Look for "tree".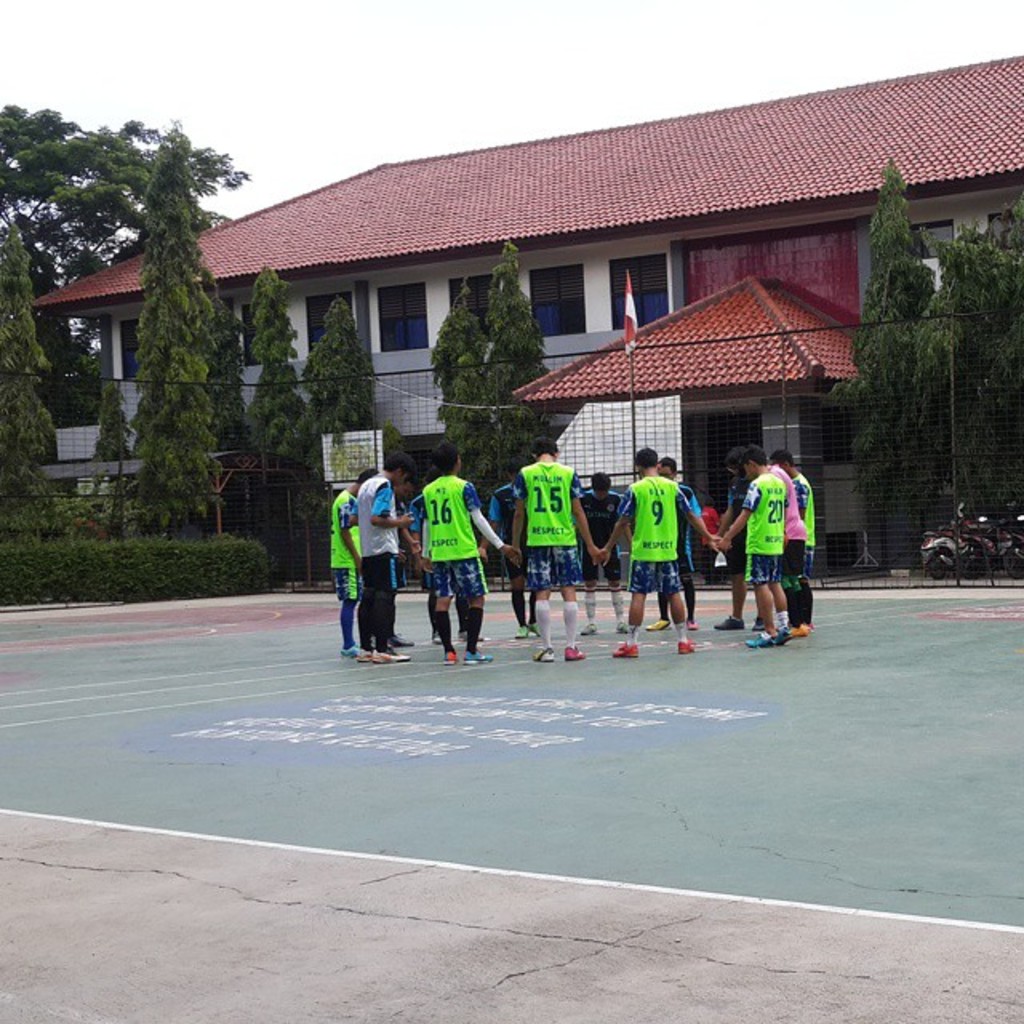
Found: detection(829, 155, 936, 563).
